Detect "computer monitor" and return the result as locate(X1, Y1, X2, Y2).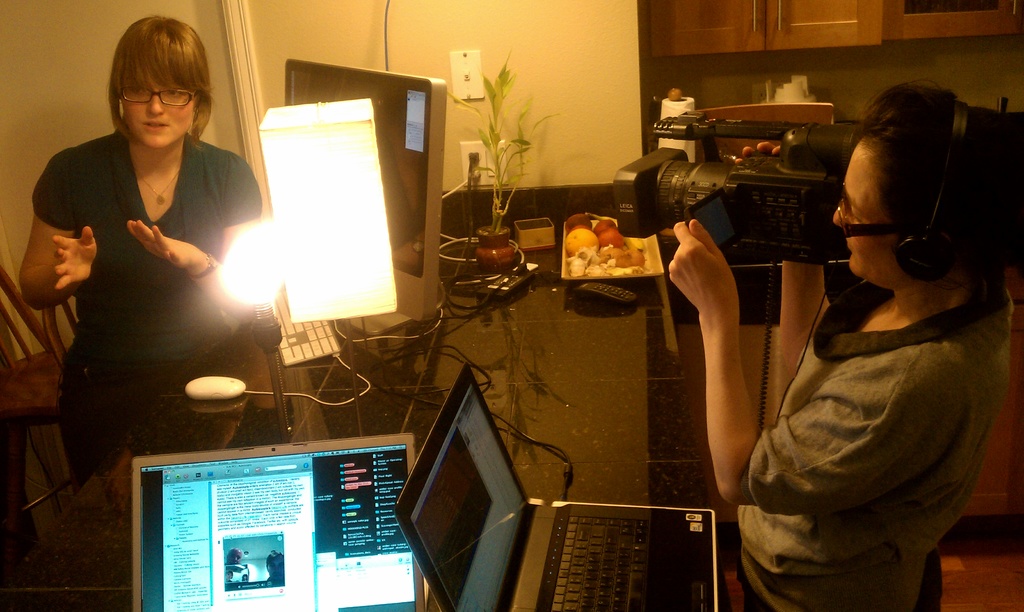
locate(287, 54, 449, 341).
